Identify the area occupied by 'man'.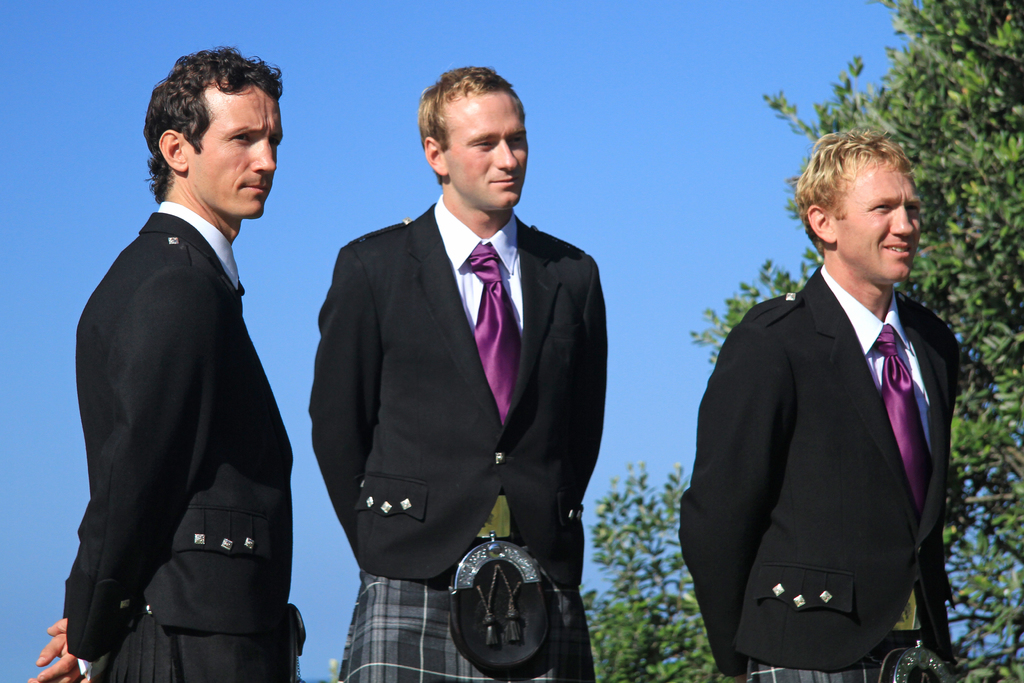
Area: {"x1": 308, "y1": 67, "x2": 609, "y2": 682}.
